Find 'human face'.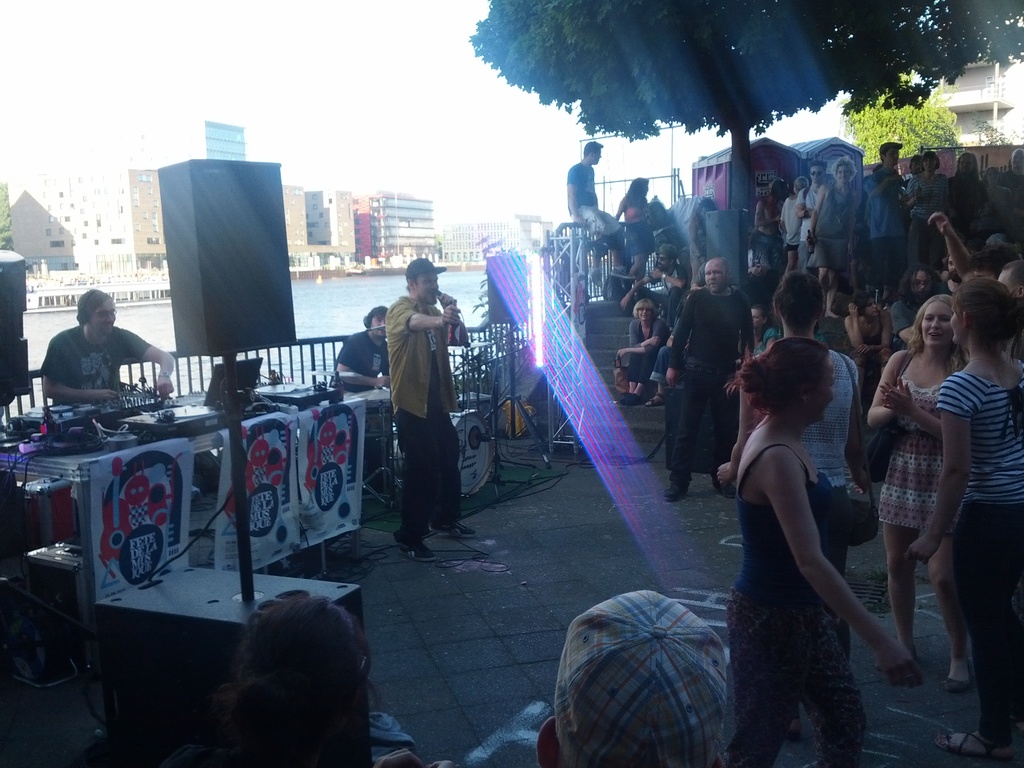
x1=1011 y1=152 x2=1023 y2=169.
